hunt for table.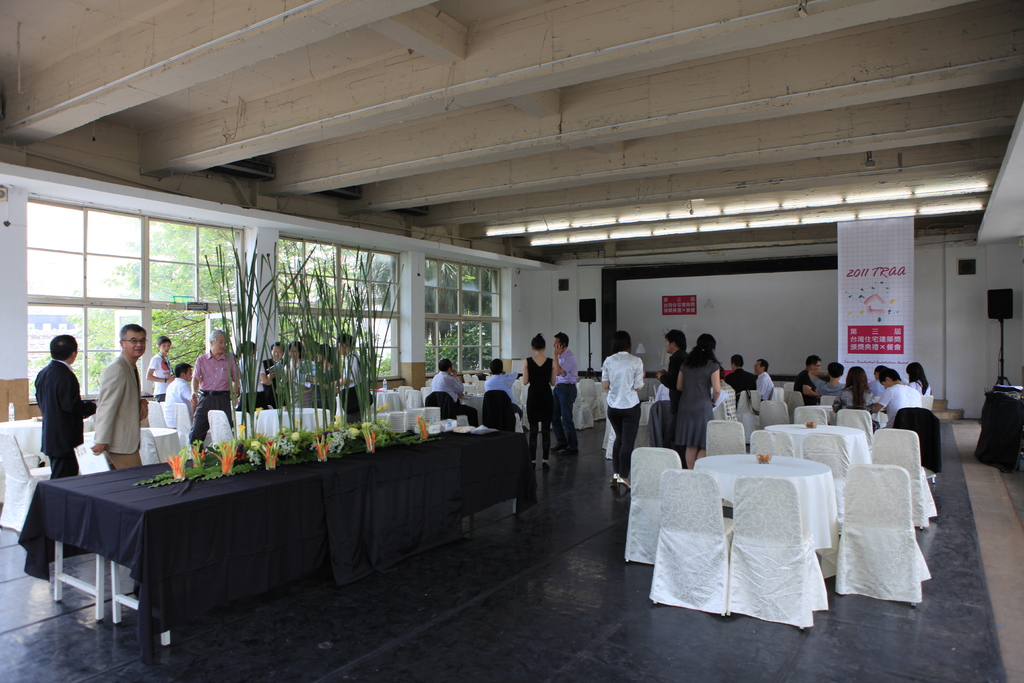
Hunted down at BBox(12, 442, 420, 652).
